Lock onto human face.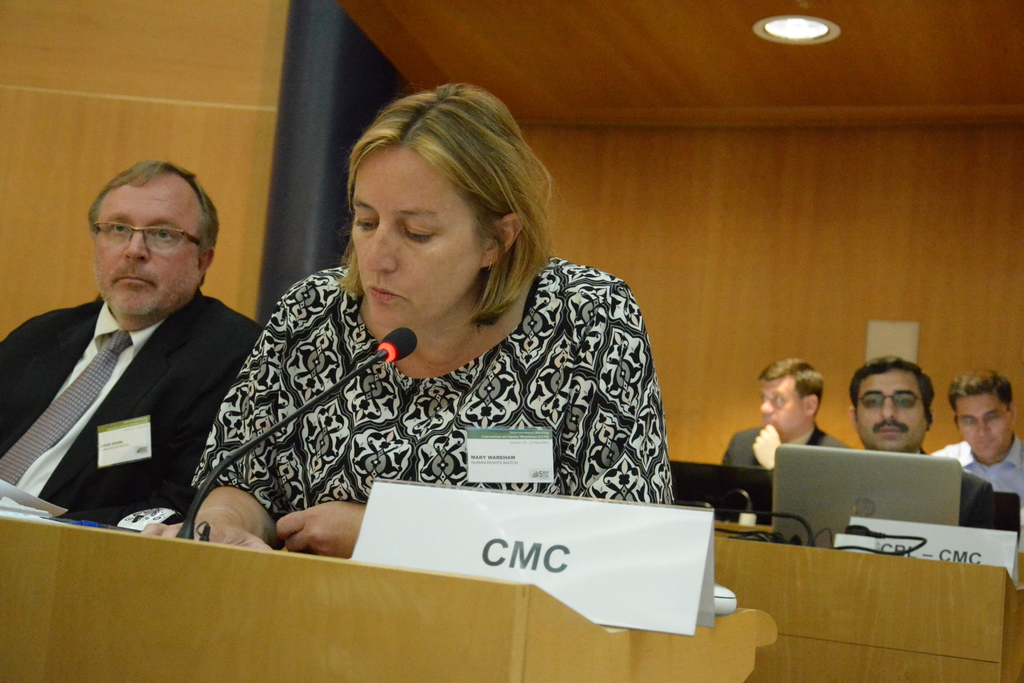
Locked: [left=97, top=185, right=199, bottom=311].
